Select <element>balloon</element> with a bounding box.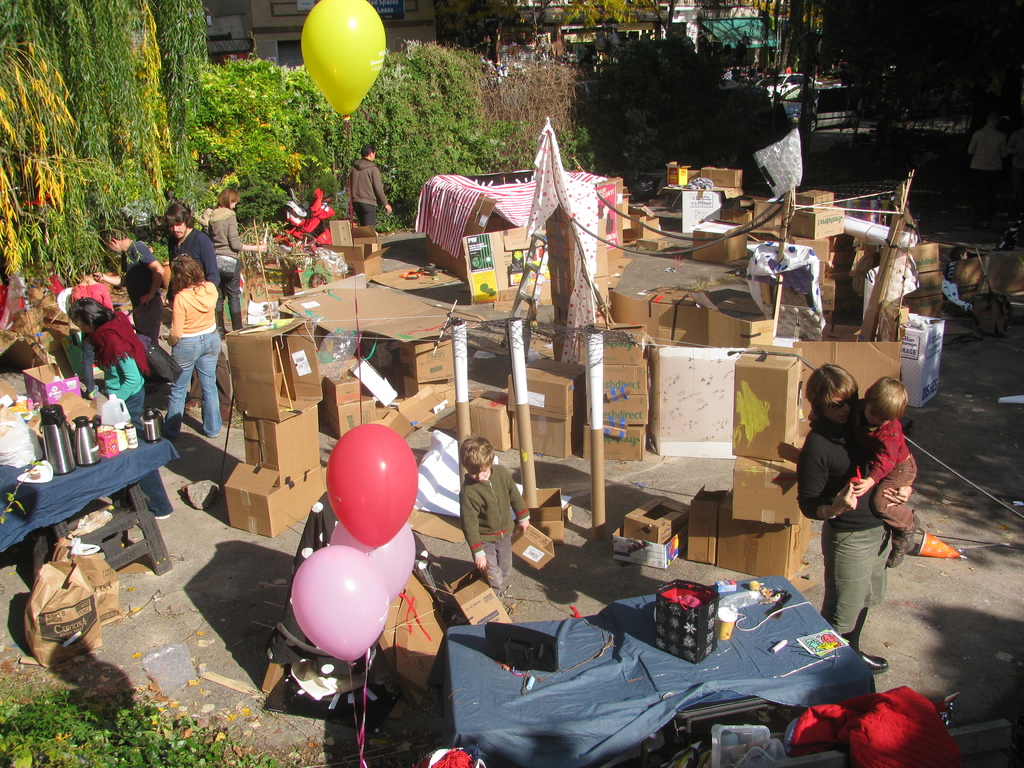
locate(326, 423, 417, 550).
